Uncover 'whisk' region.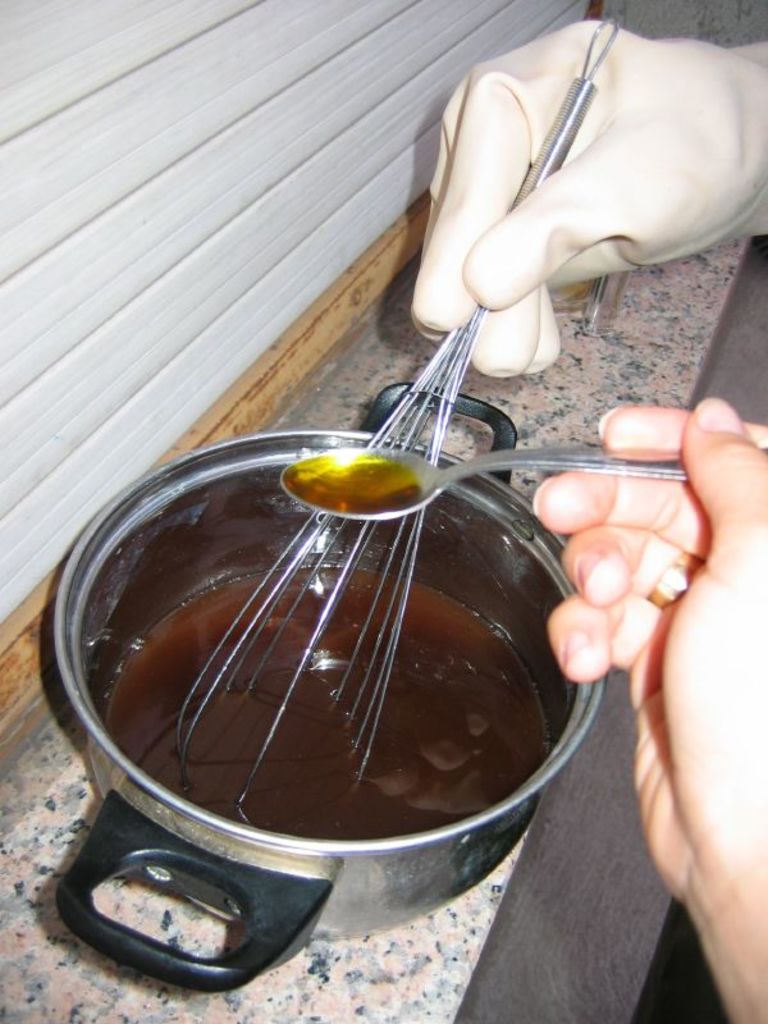
Uncovered: 170:15:620:829.
